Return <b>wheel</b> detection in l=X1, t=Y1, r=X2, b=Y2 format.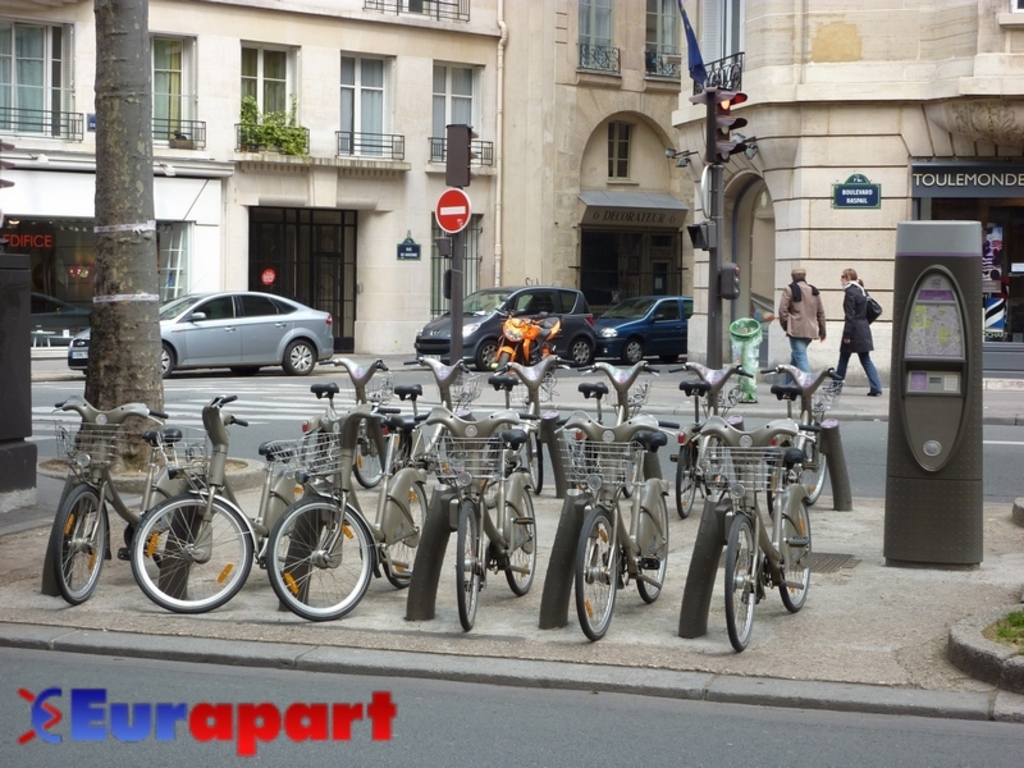
l=230, t=358, r=260, b=374.
